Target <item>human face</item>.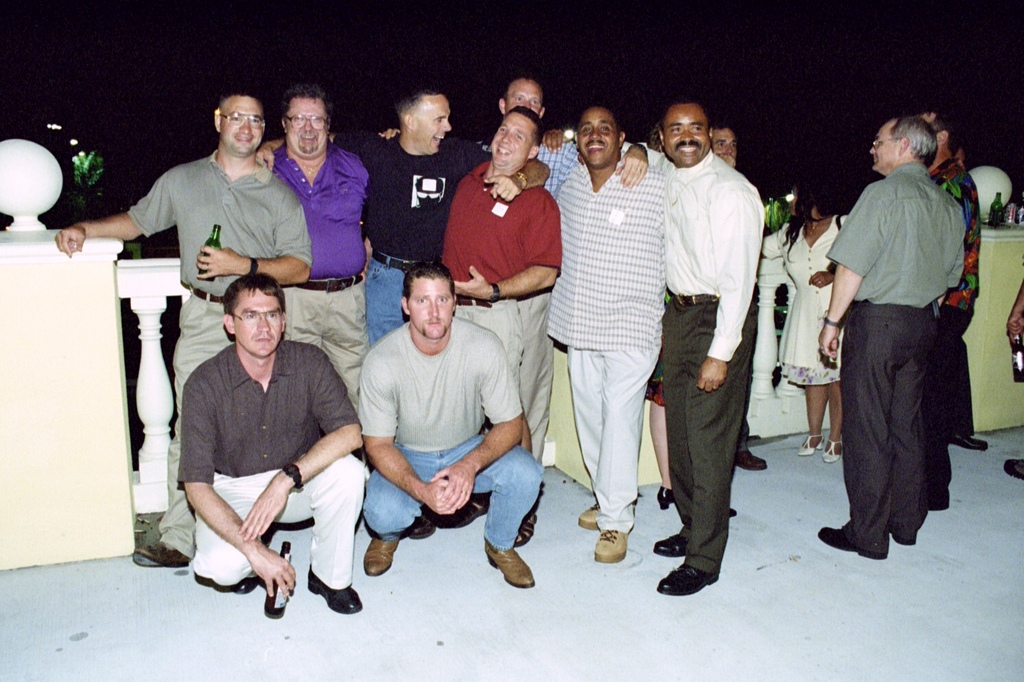
Target region: detection(663, 104, 712, 162).
